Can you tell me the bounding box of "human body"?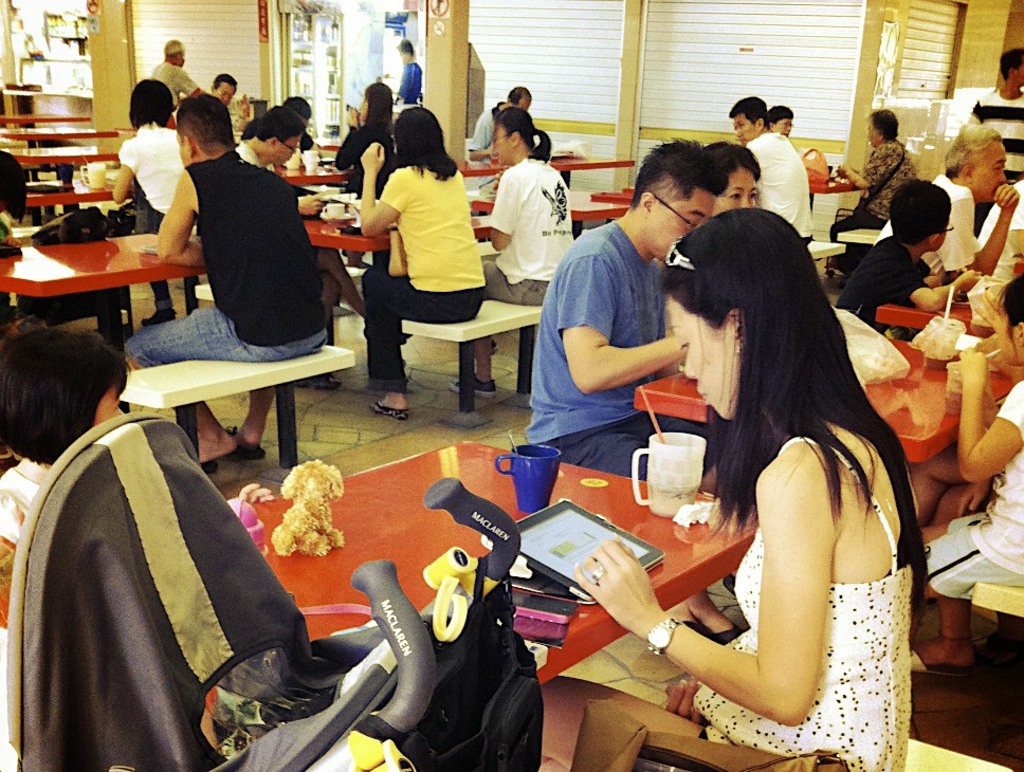
<bbox>963, 94, 1023, 192</bbox>.
